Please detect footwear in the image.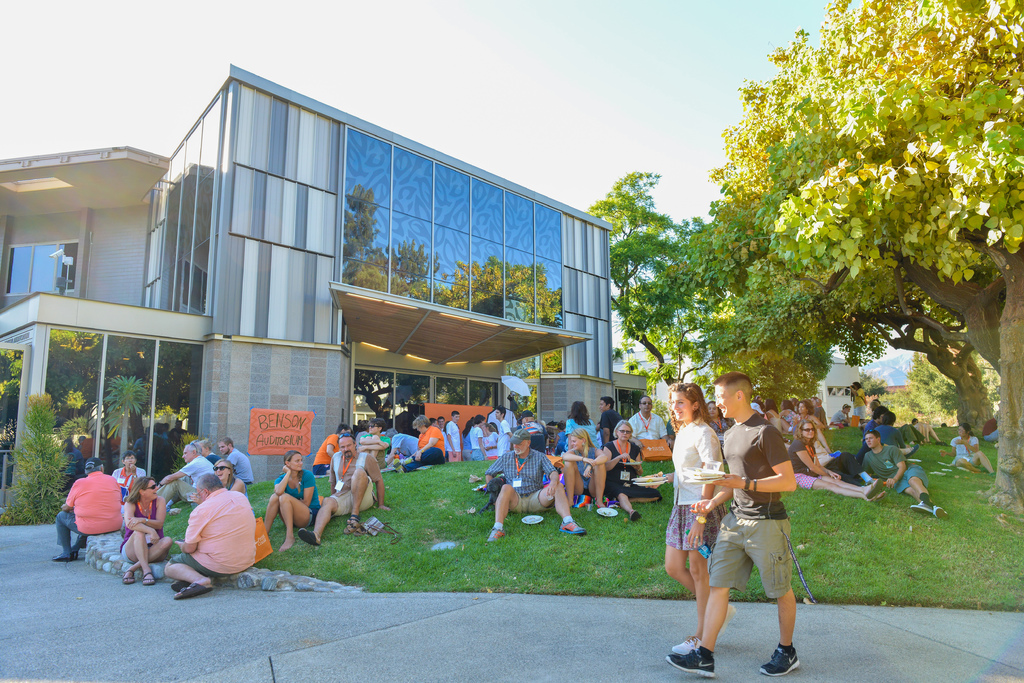
l=936, t=440, r=953, b=447.
